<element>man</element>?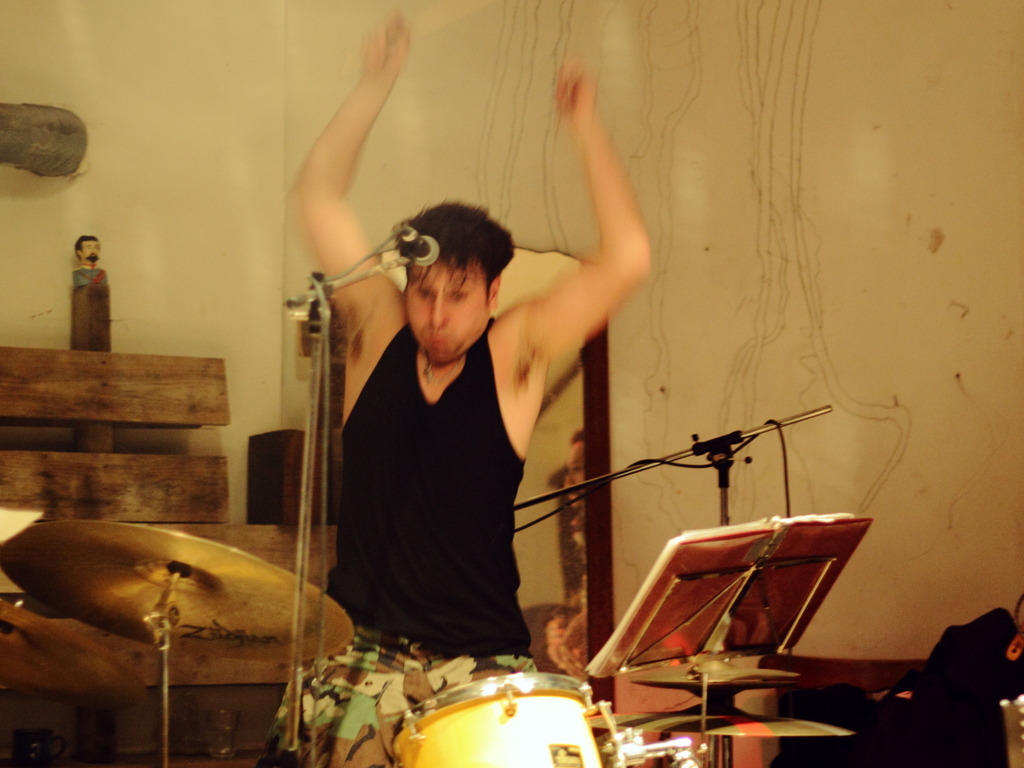
l=262, t=10, r=656, b=767
